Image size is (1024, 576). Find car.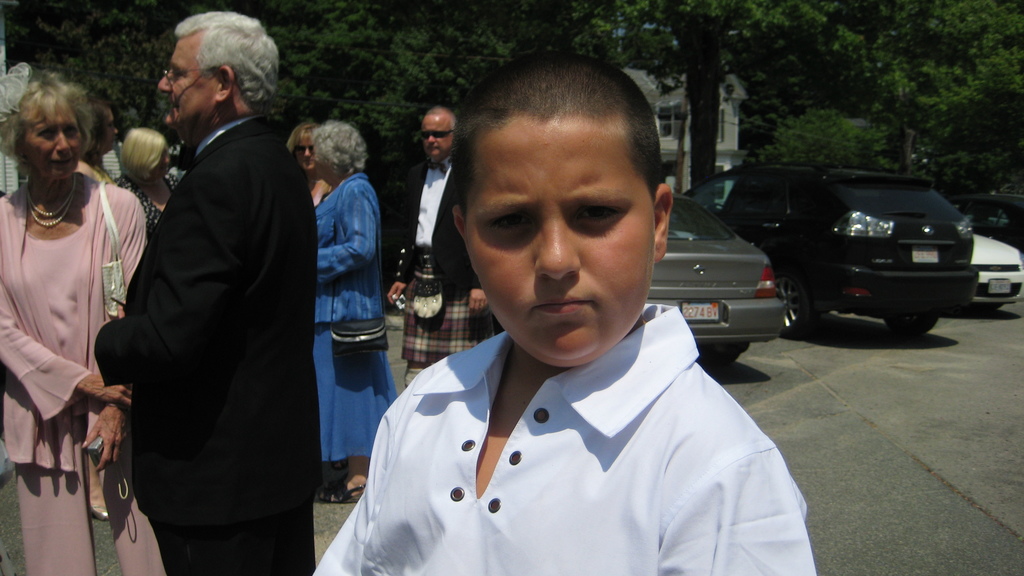
crop(947, 190, 1023, 251).
